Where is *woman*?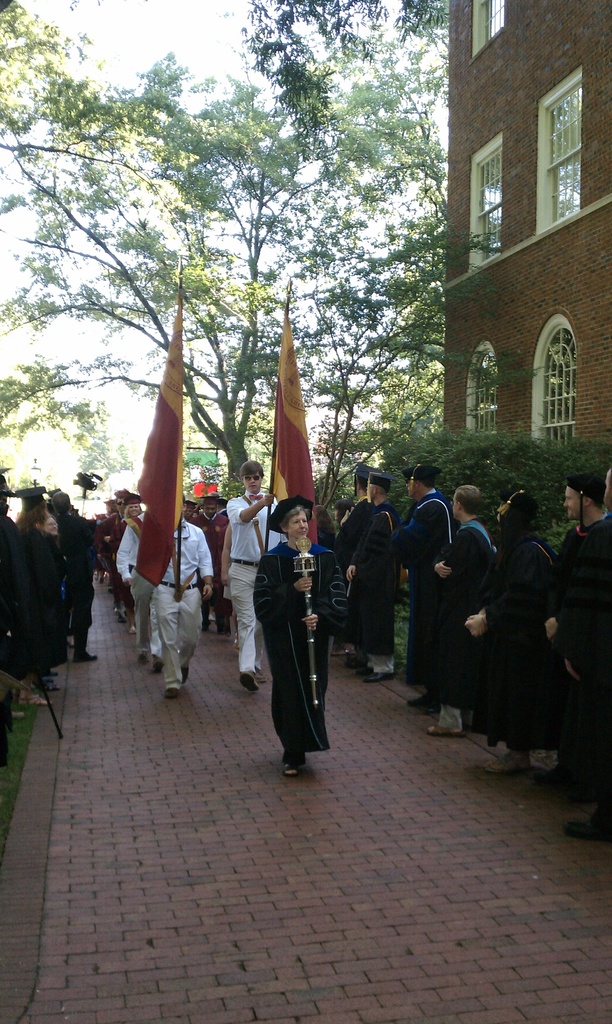
rect(257, 493, 341, 780).
